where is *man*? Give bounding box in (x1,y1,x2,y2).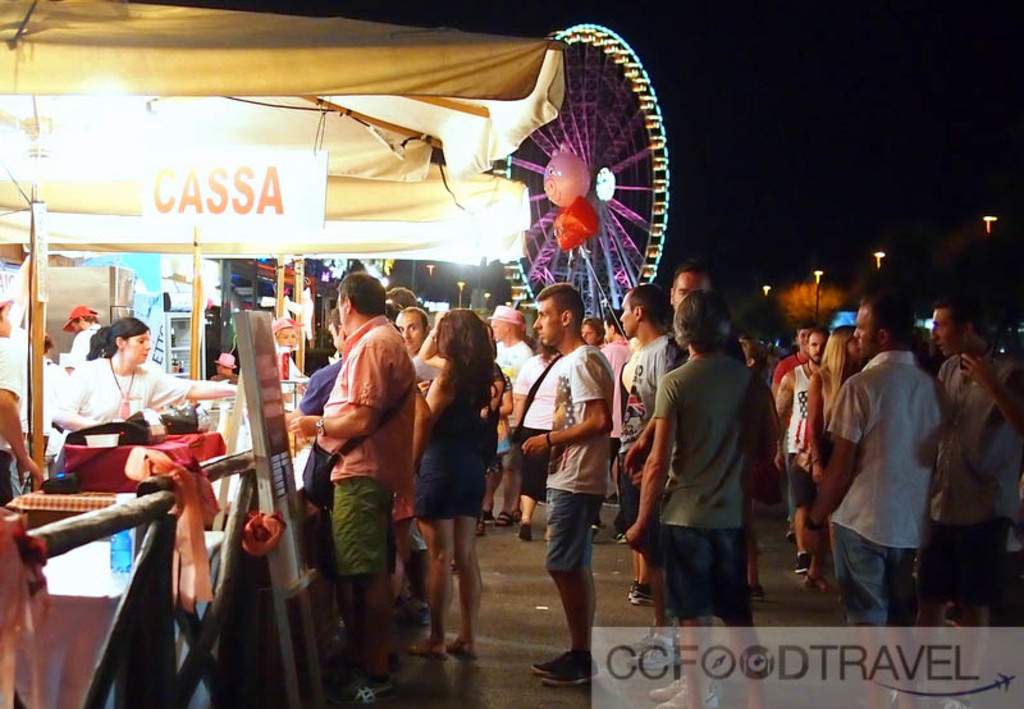
(622,270,744,577).
